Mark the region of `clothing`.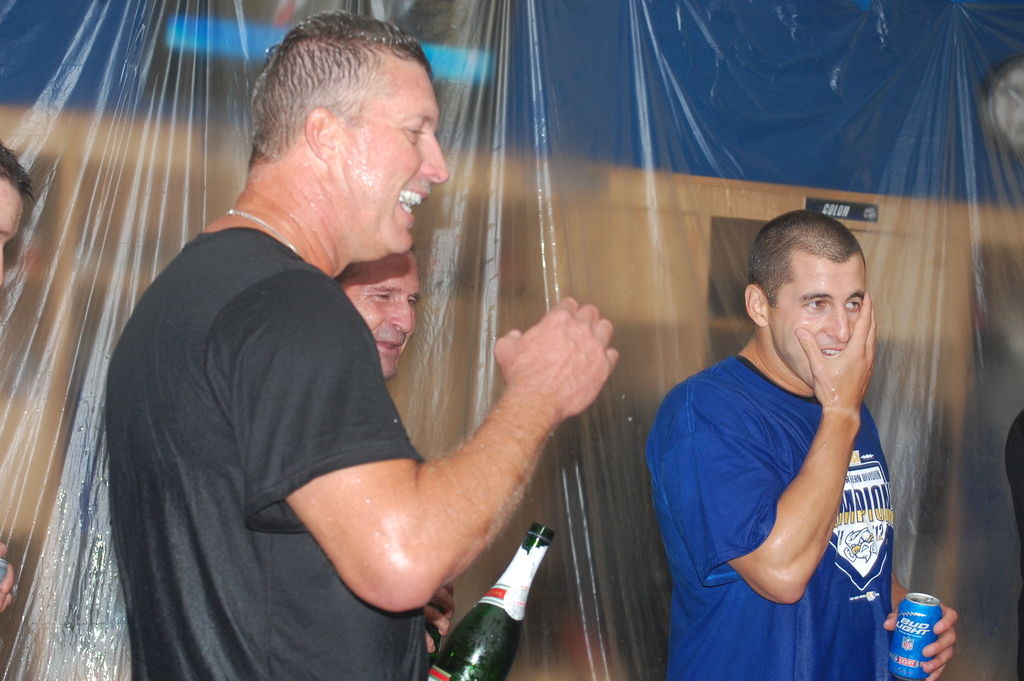
Region: x1=663 y1=299 x2=913 y2=648.
